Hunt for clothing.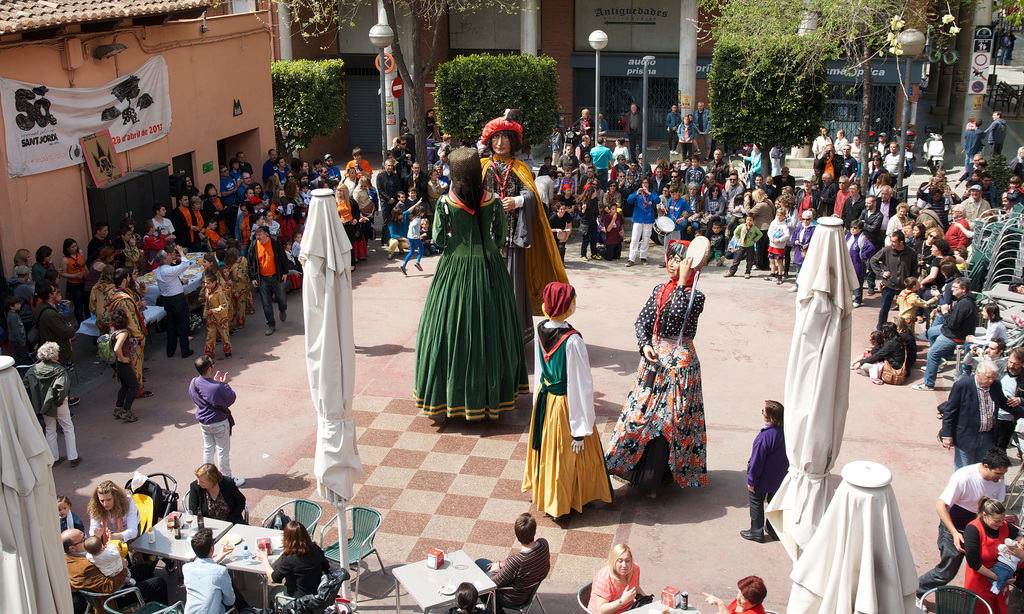
Hunted down at bbox=(594, 565, 636, 613).
